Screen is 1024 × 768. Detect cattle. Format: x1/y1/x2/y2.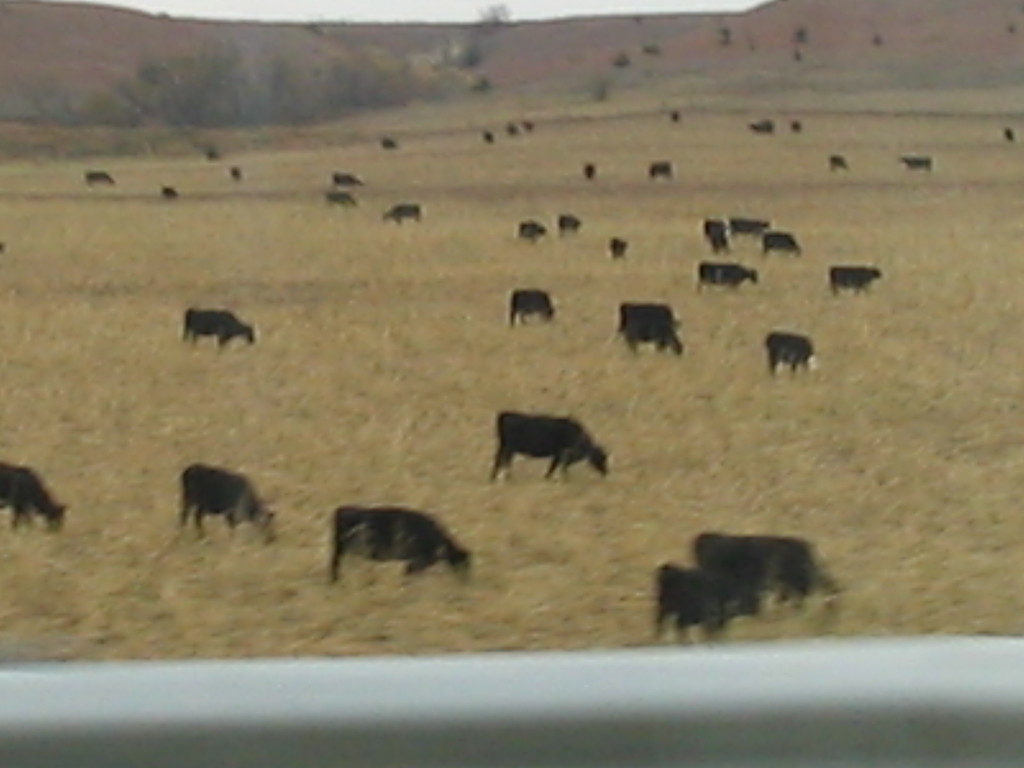
374/132/396/151.
